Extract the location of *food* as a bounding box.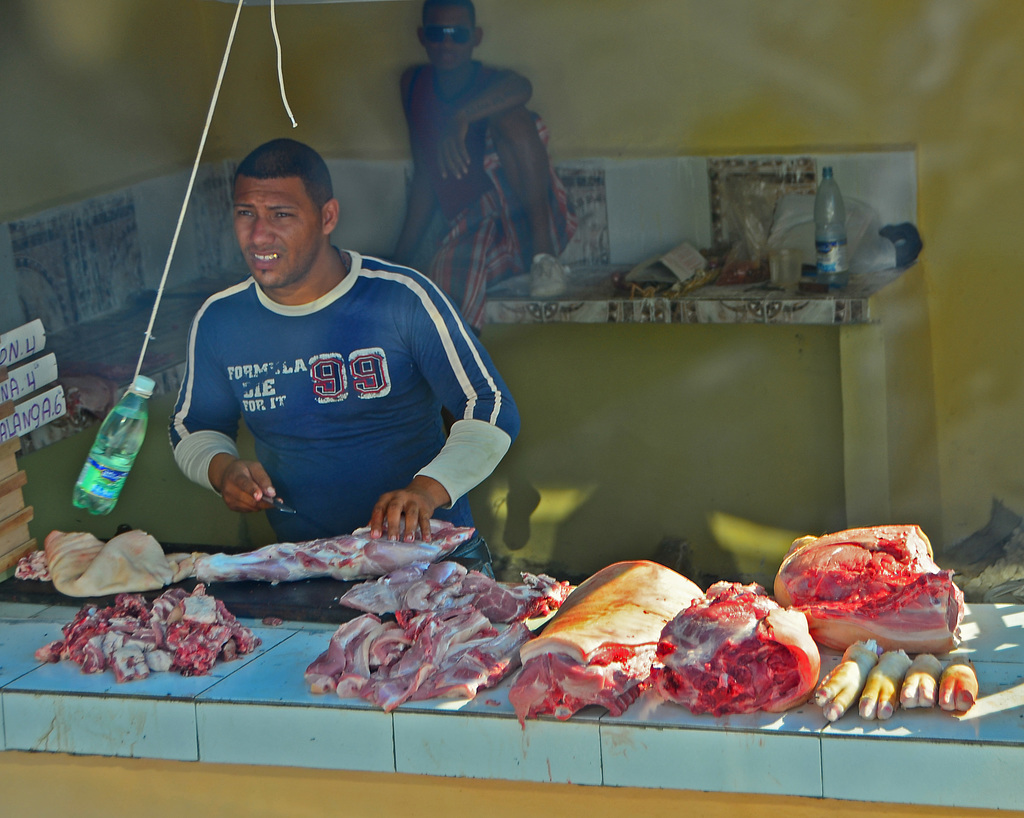
x1=858, y1=648, x2=914, y2=721.
